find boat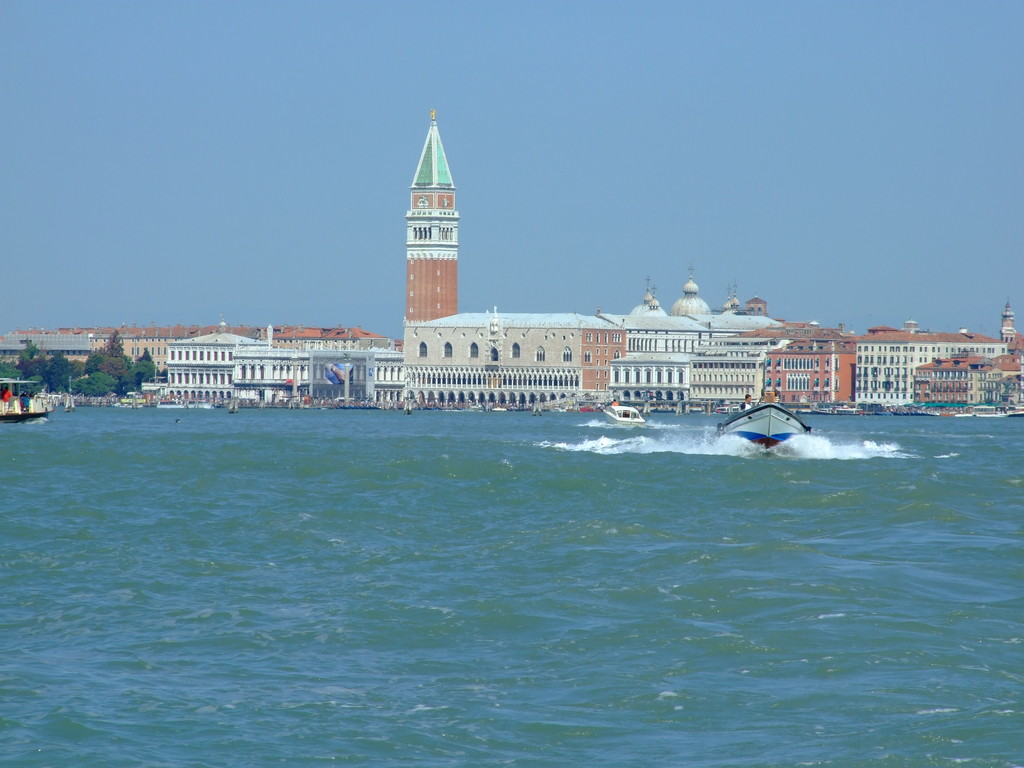
l=809, t=401, r=830, b=414
